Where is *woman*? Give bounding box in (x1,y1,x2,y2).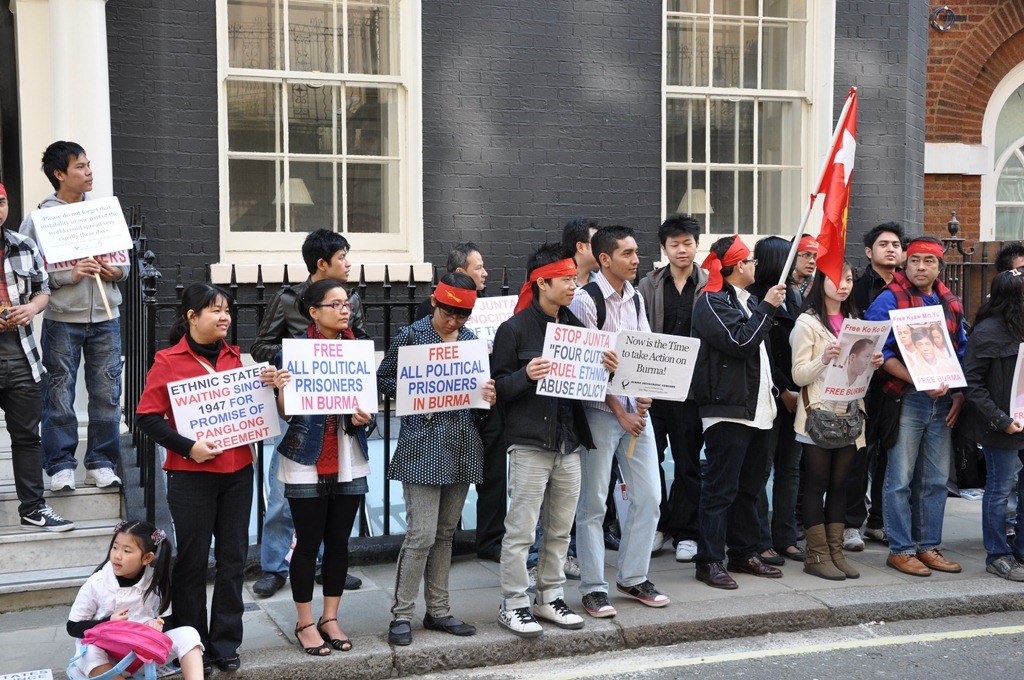
(271,277,378,657).
